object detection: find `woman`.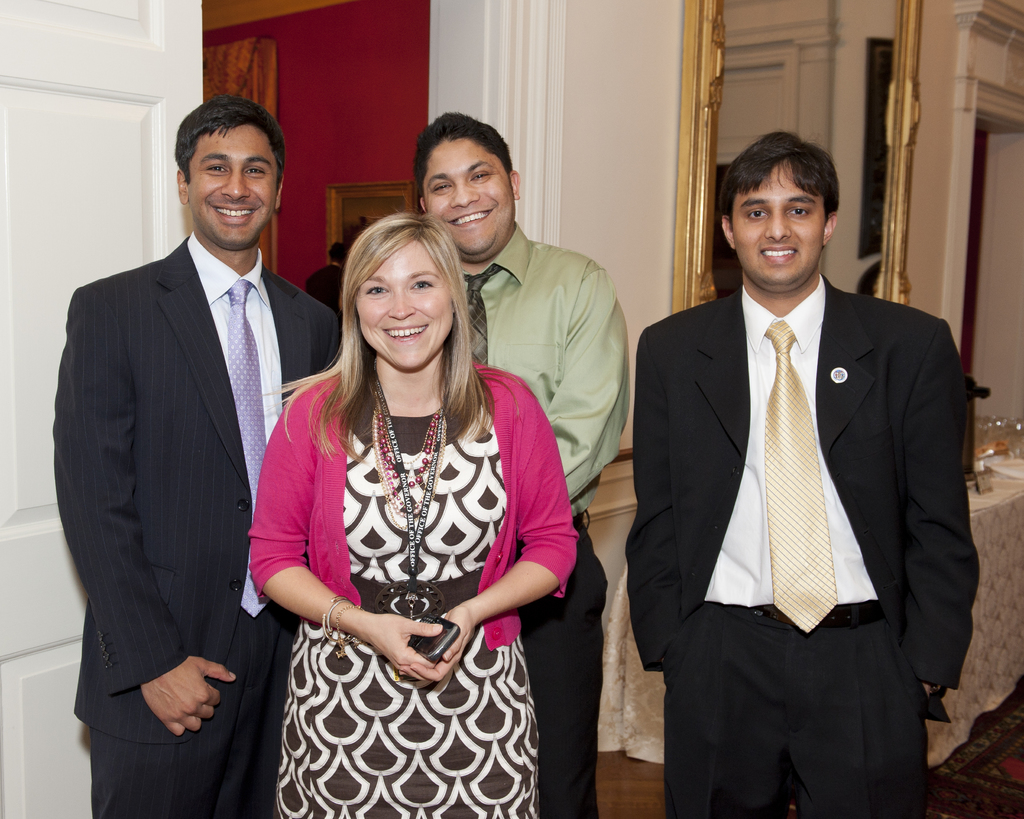
bbox=(242, 213, 581, 818).
